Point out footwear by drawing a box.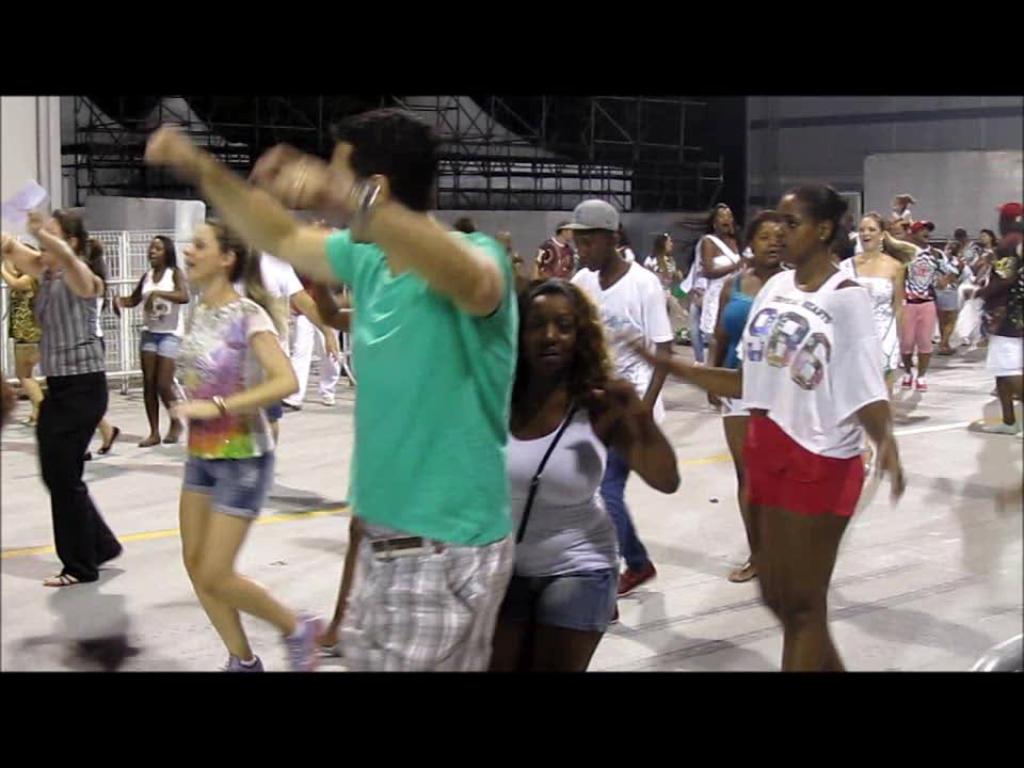
[x1=983, y1=419, x2=1018, y2=433].
